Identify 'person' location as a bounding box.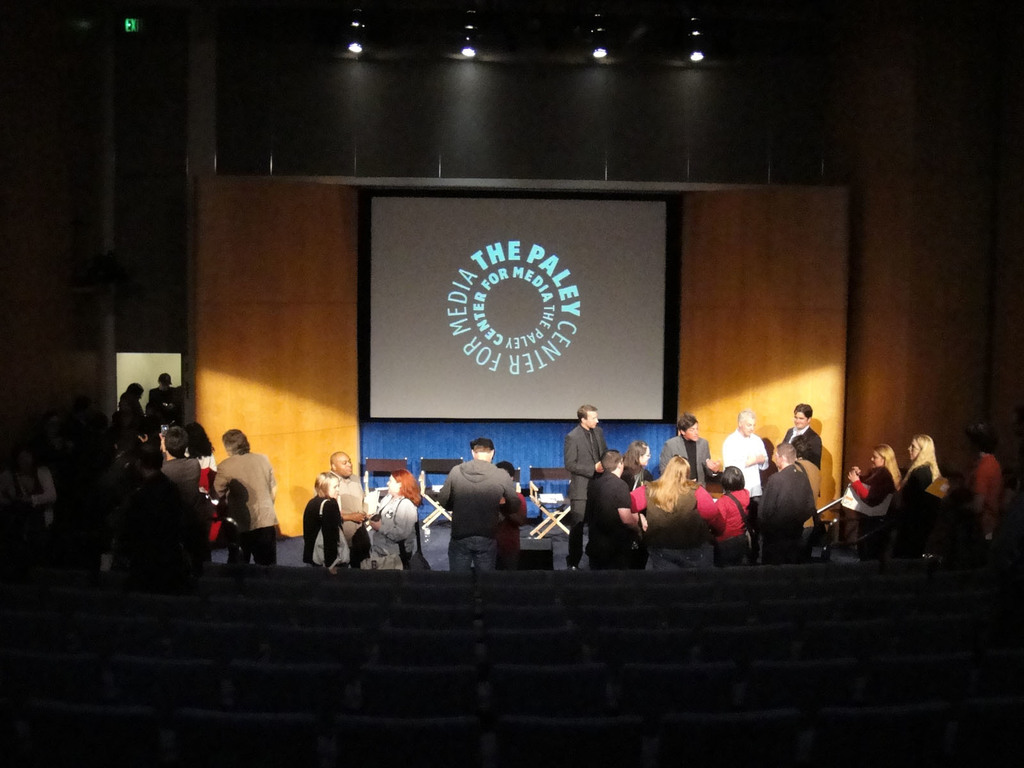
locate(298, 468, 345, 572).
